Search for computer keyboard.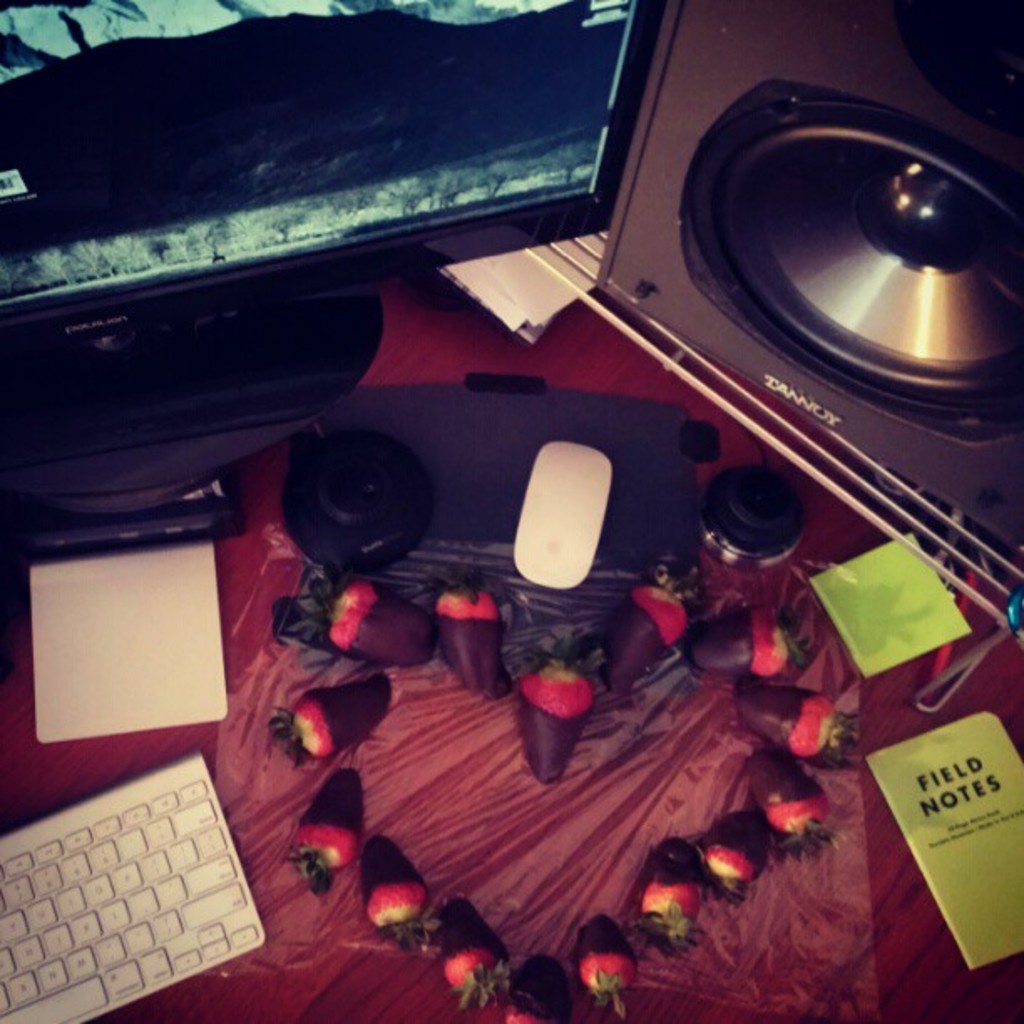
Found at [0, 751, 264, 1022].
